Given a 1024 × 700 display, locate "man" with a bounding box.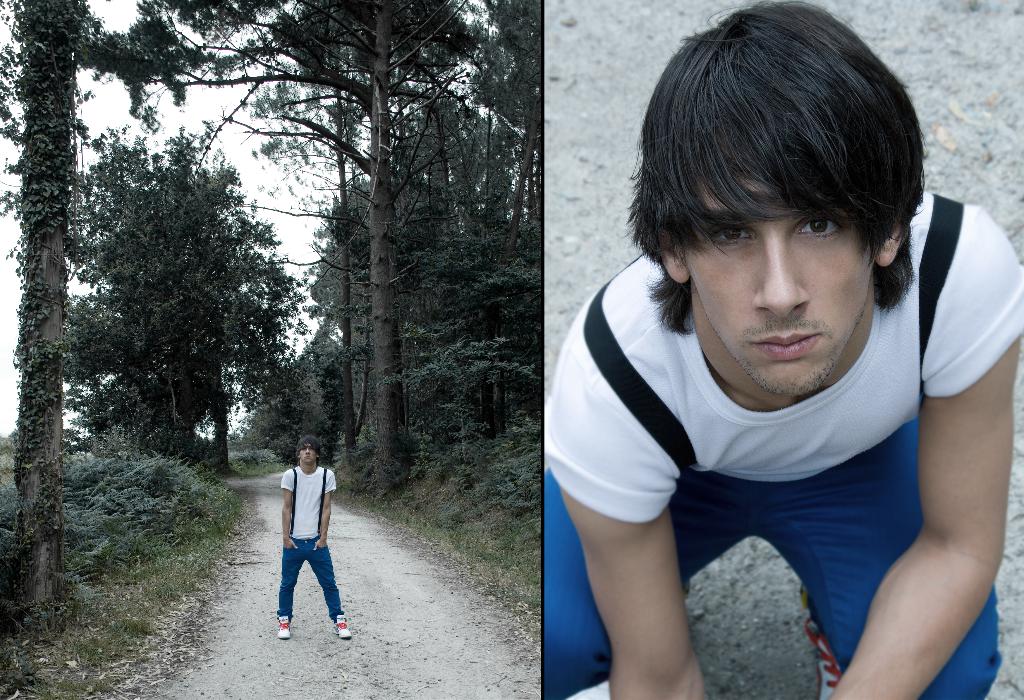
Located: 541/0/1023/699.
